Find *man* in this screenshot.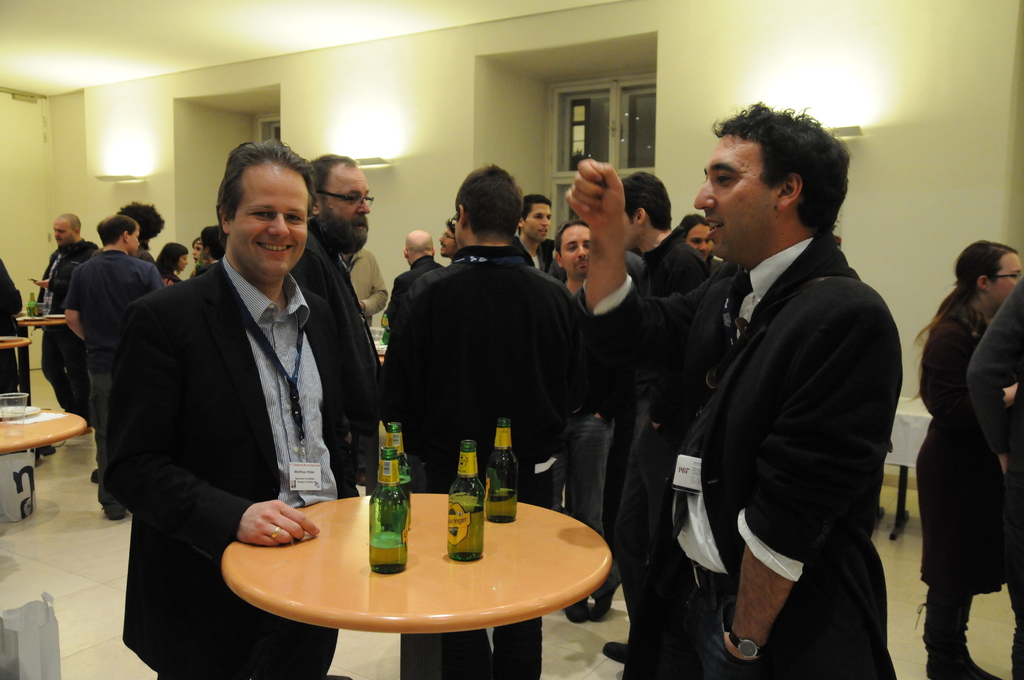
The bounding box for *man* is [x1=438, y1=209, x2=458, y2=261].
